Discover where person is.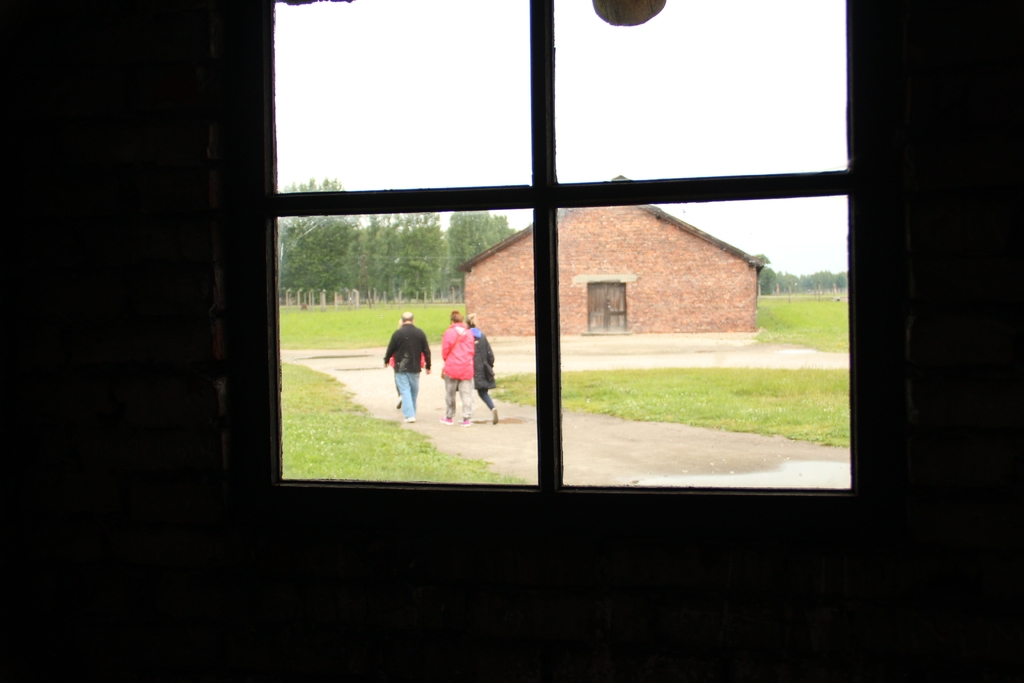
Discovered at {"x1": 386, "y1": 315, "x2": 433, "y2": 418}.
